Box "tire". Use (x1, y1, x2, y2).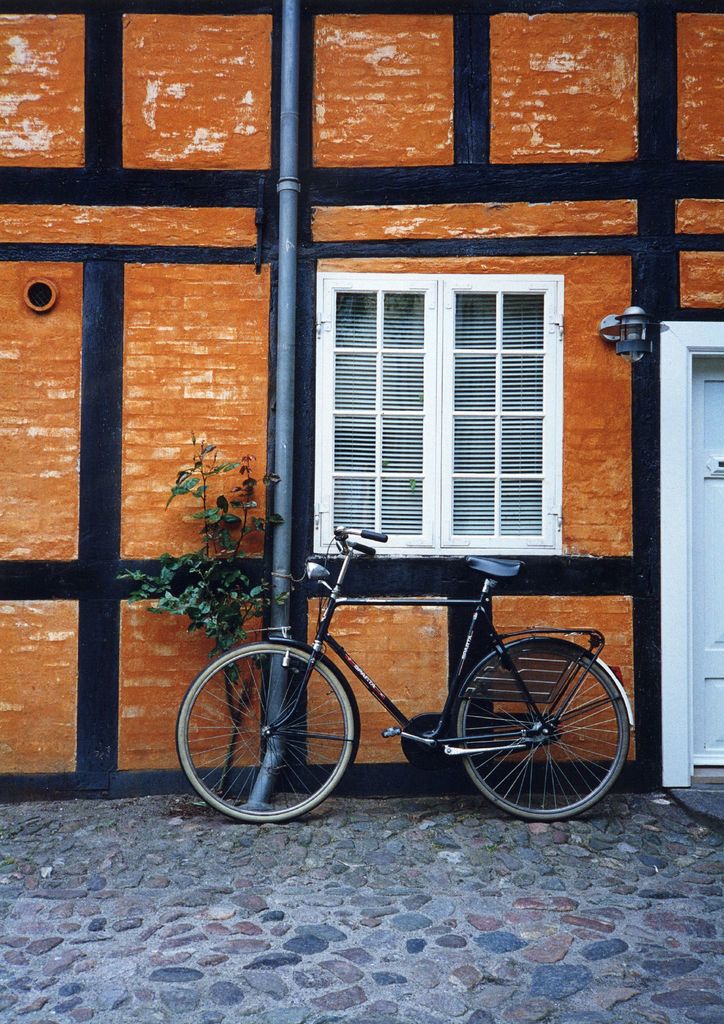
(450, 639, 627, 812).
